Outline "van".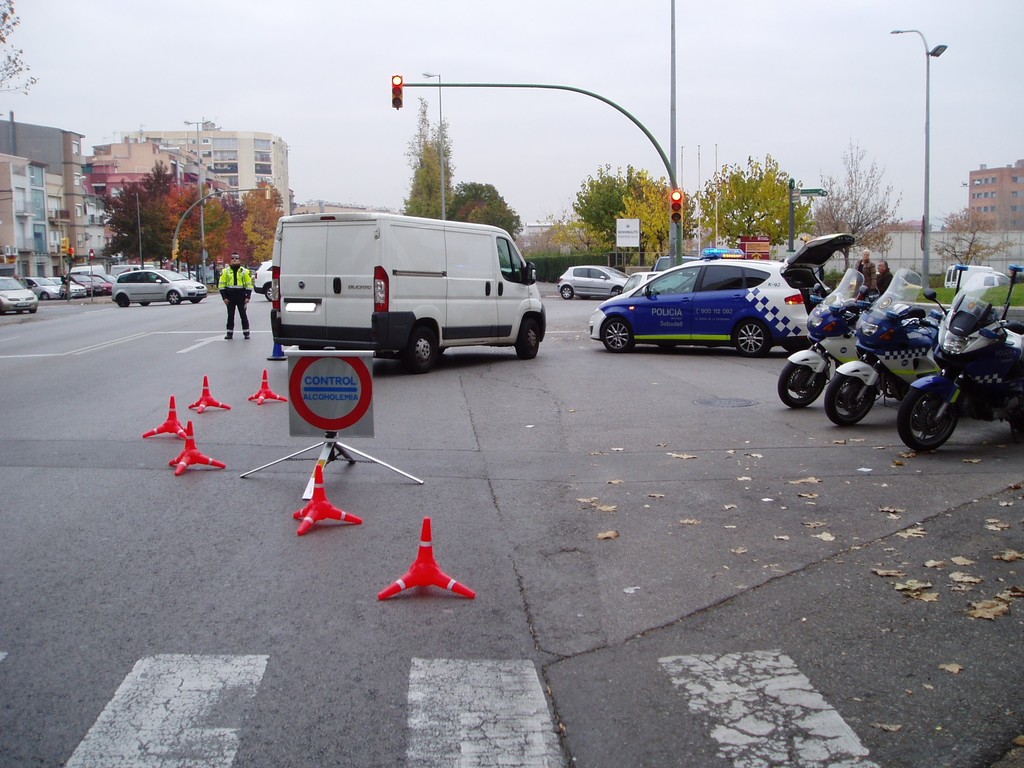
Outline: region(942, 262, 1011, 289).
